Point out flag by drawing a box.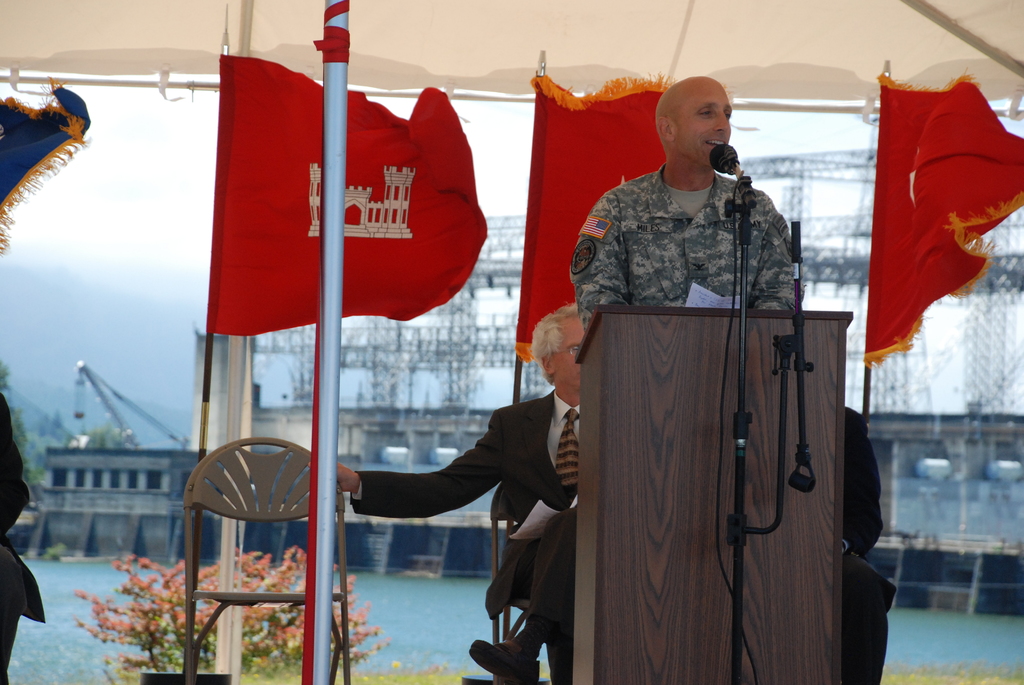
locate(863, 72, 990, 390).
